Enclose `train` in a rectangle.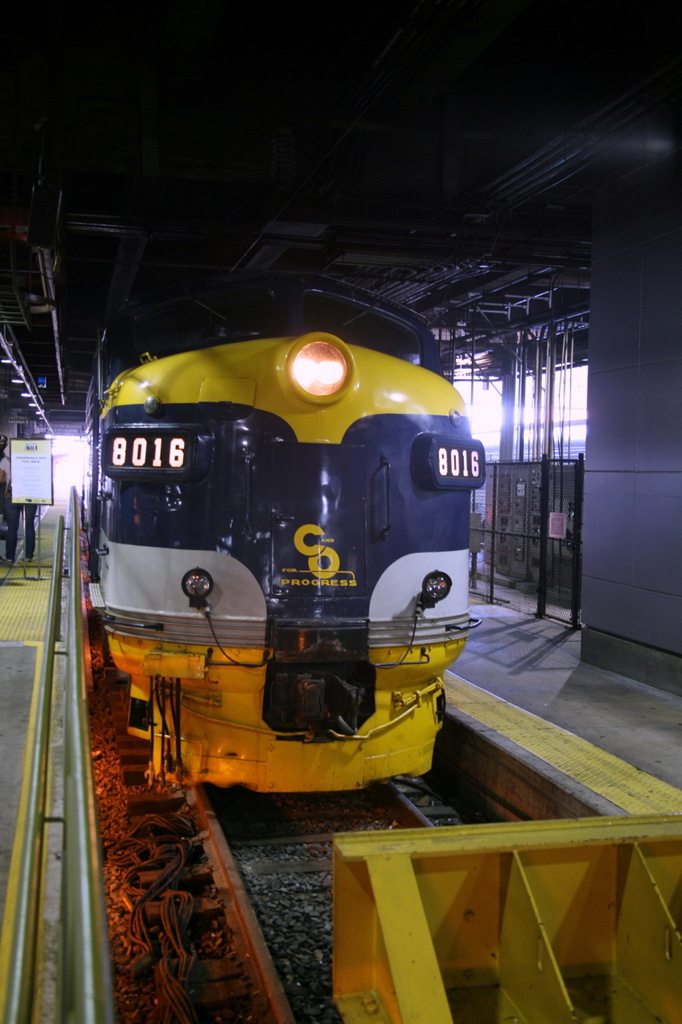
region(78, 274, 489, 788).
